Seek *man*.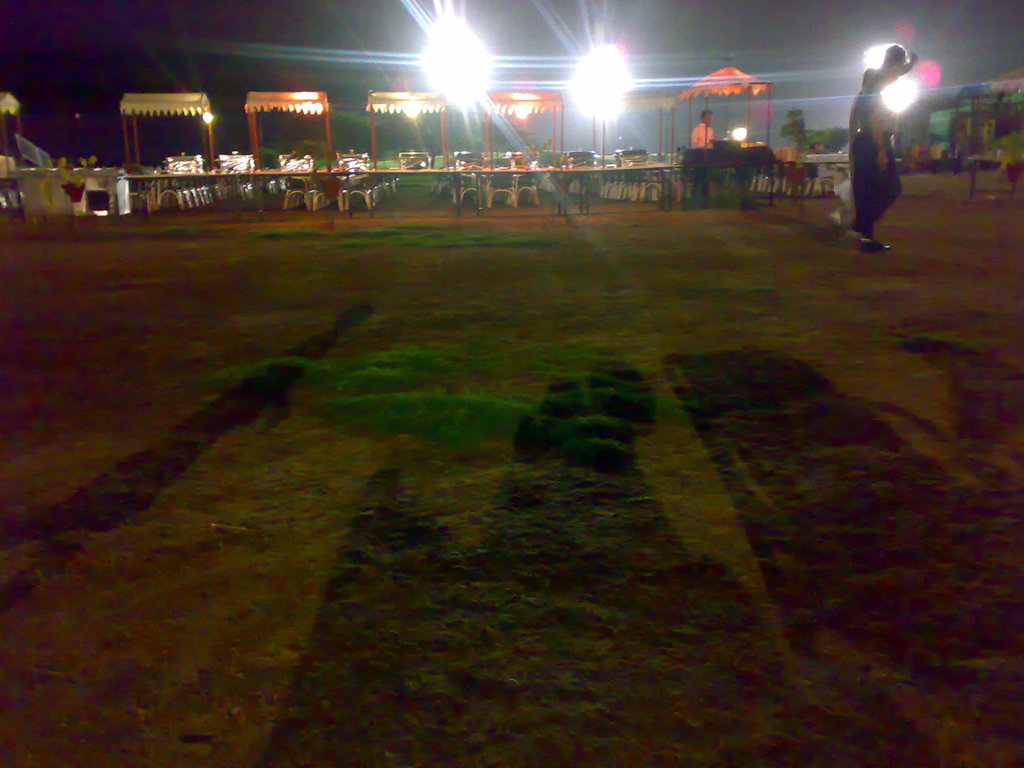
(819,39,911,207).
